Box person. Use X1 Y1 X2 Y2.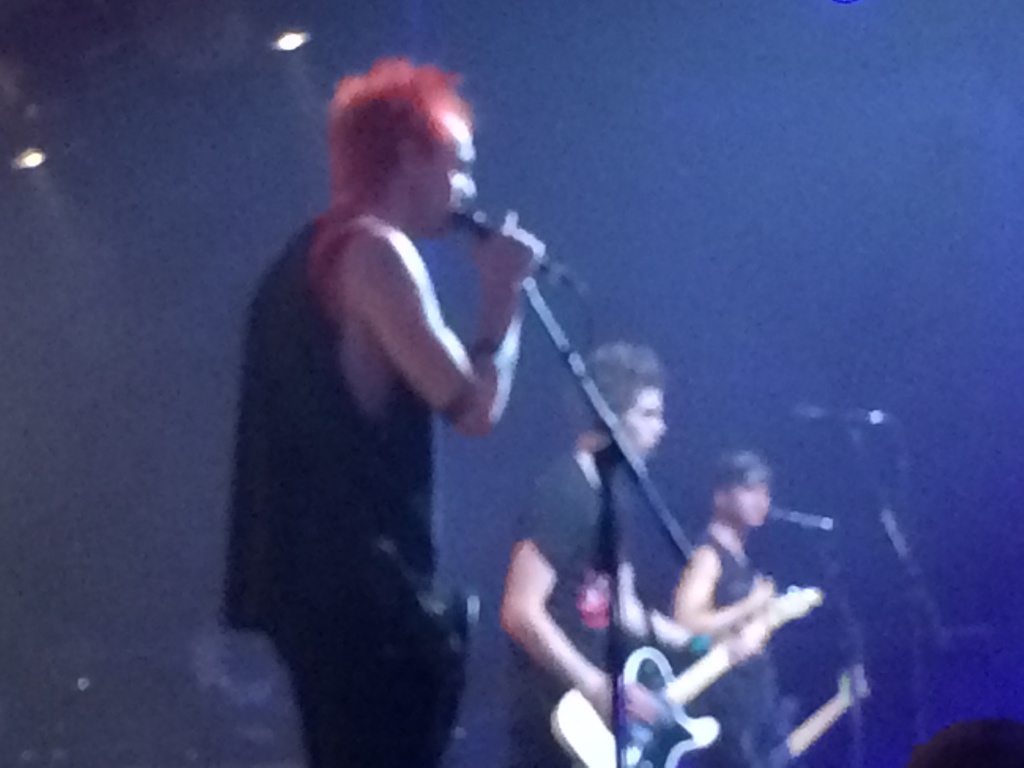
499 342 756 767.
